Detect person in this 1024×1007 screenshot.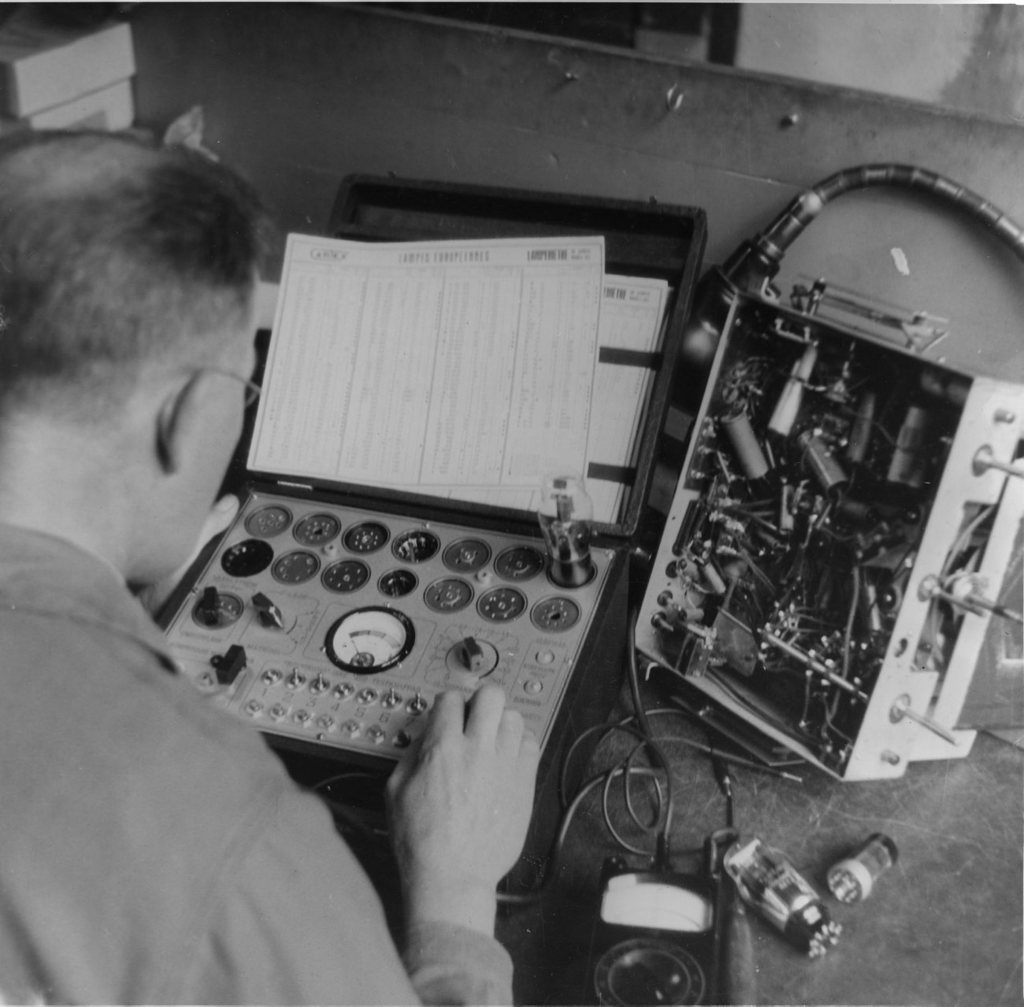
Detection: pyautogui.locateOnScreen(7, 107, 549, 1006).
